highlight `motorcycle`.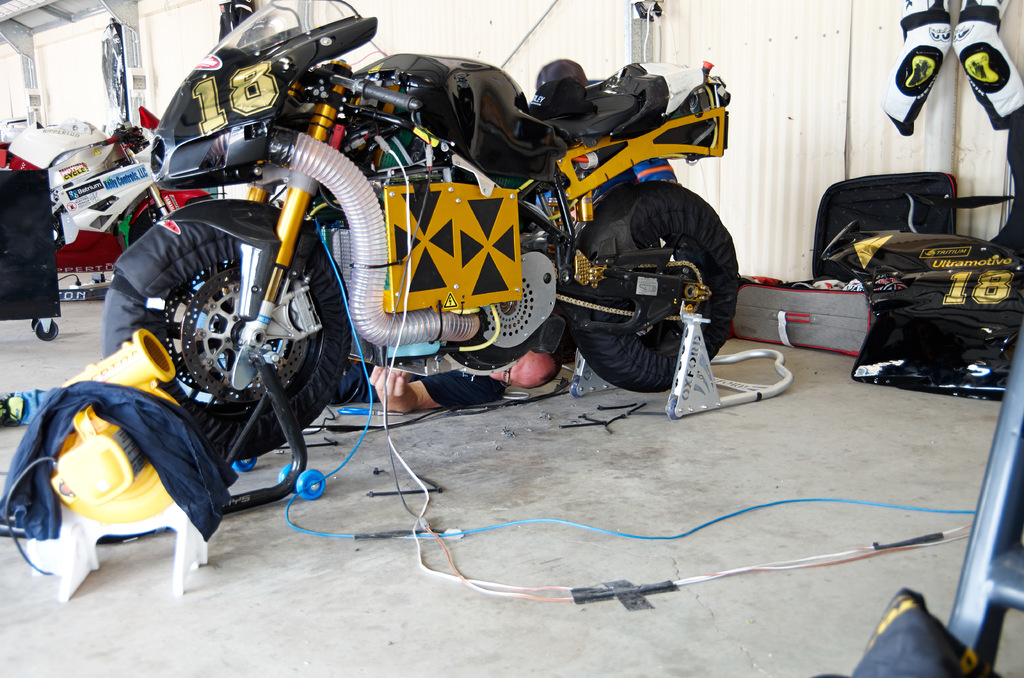
Highlighted region: box(89, 20, 746, 480).
